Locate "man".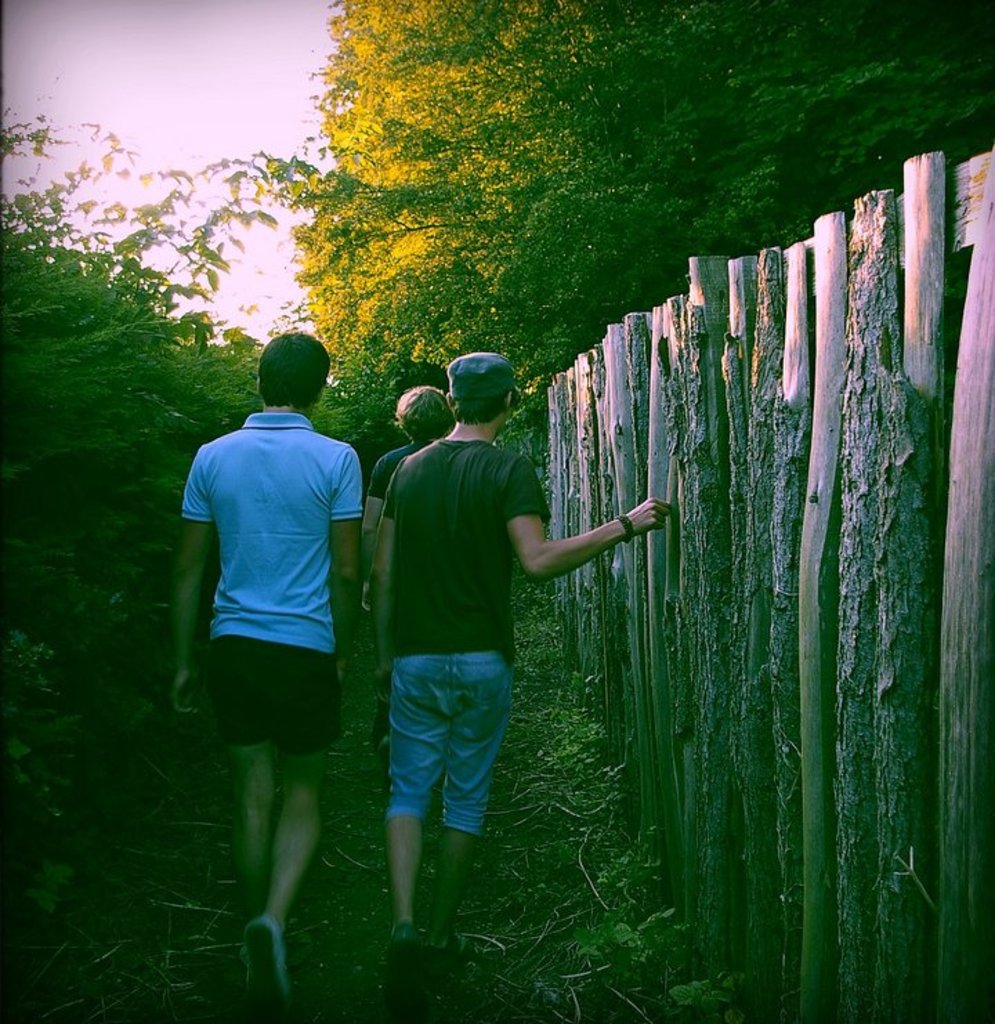
Bounding box: (370, 343, 672, 969).
